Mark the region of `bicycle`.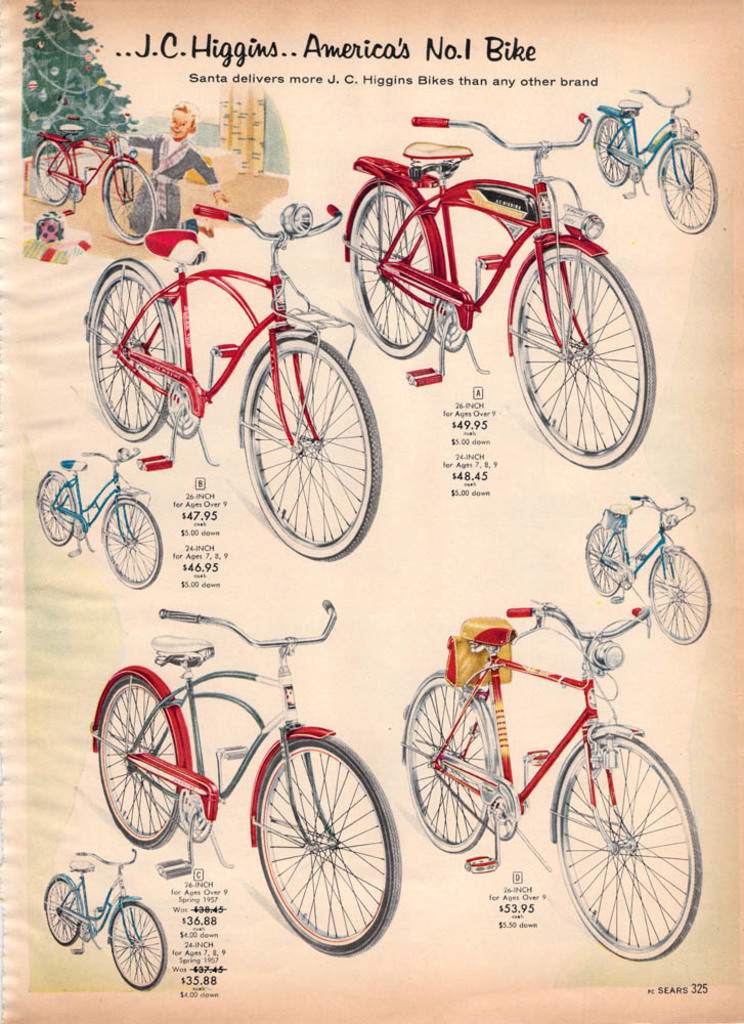
Region: l=589, t=88, r=723, b=233.
